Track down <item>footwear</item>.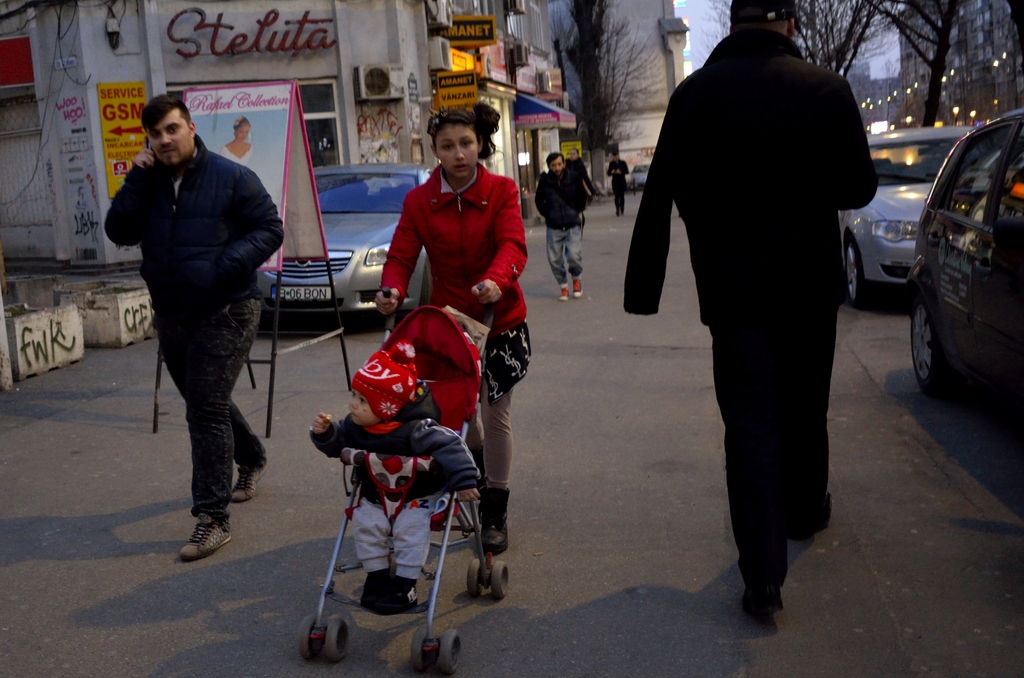
Tracked to {"x1": 230, "y1": 465, "x2": 268, "y2": 501}.
